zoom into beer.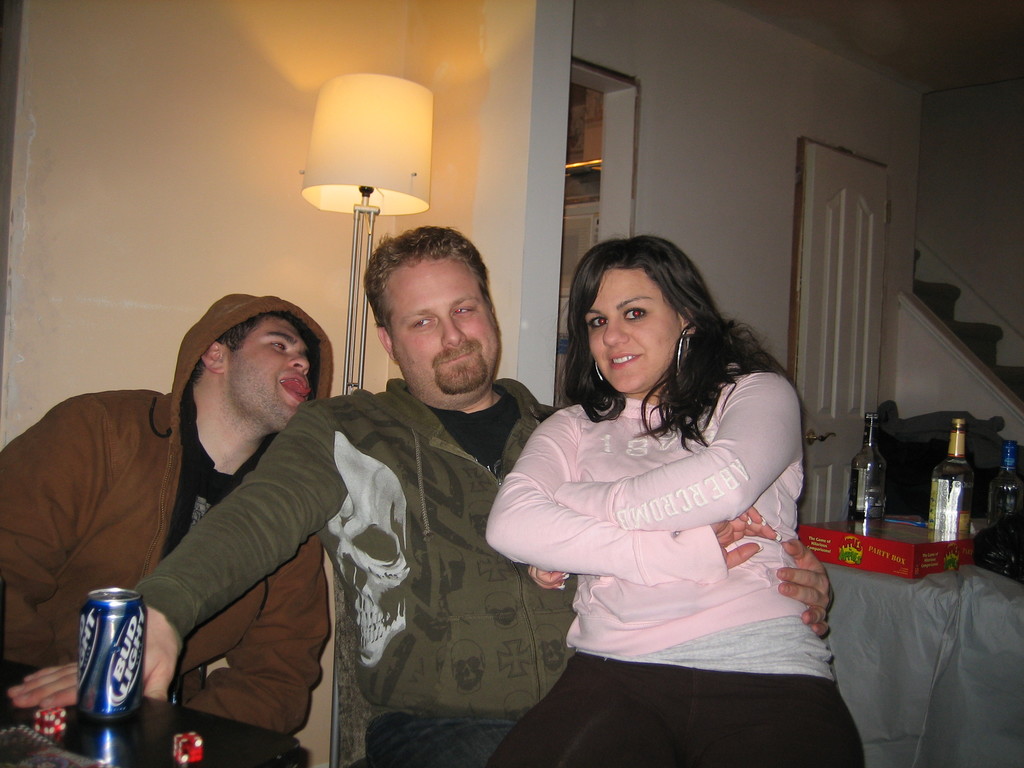
Zoom target: box=[75, 588, 145, 721].
